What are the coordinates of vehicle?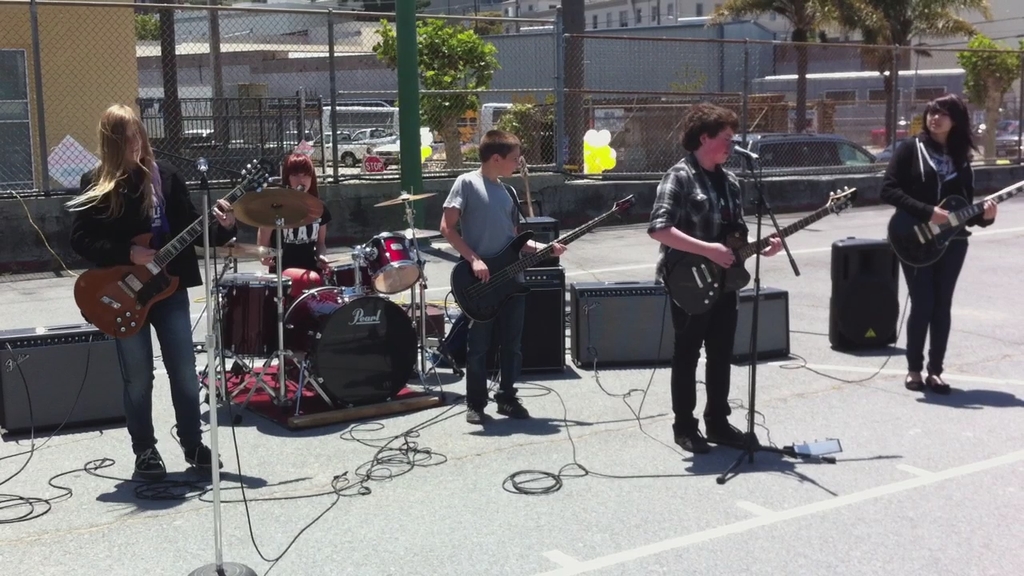
{"x1": 435, "y1": 105, "x2": 476, "y2": 144}.
